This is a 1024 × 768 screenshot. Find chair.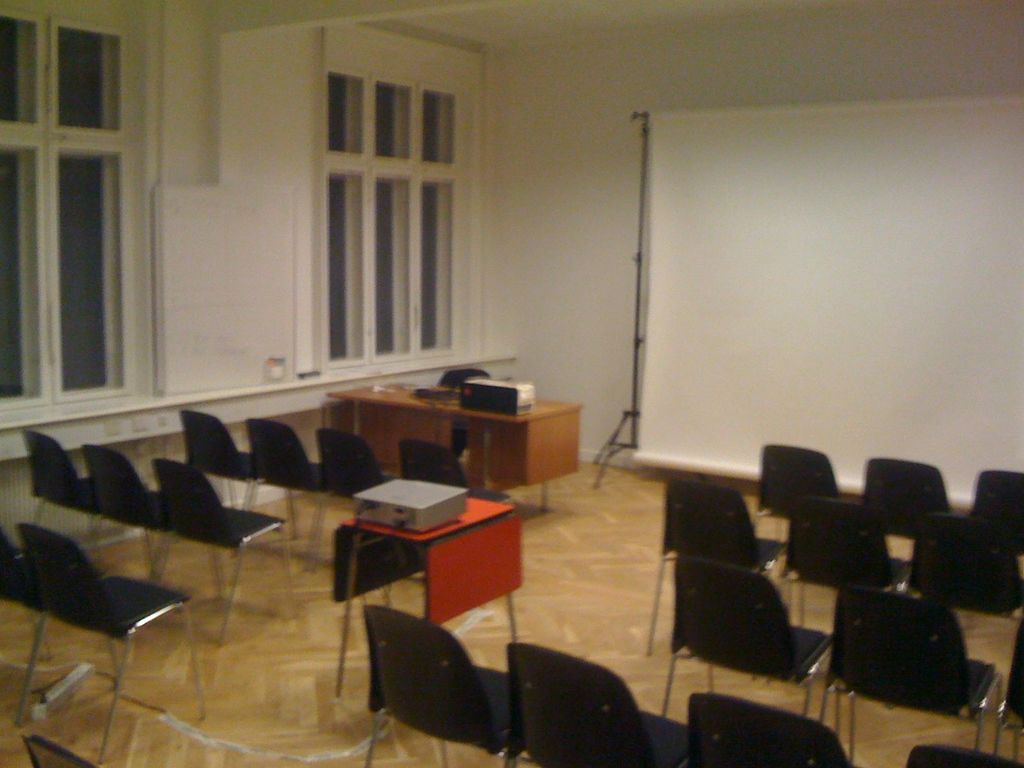
Bounding box: locate(242, 415, 318, 561).
